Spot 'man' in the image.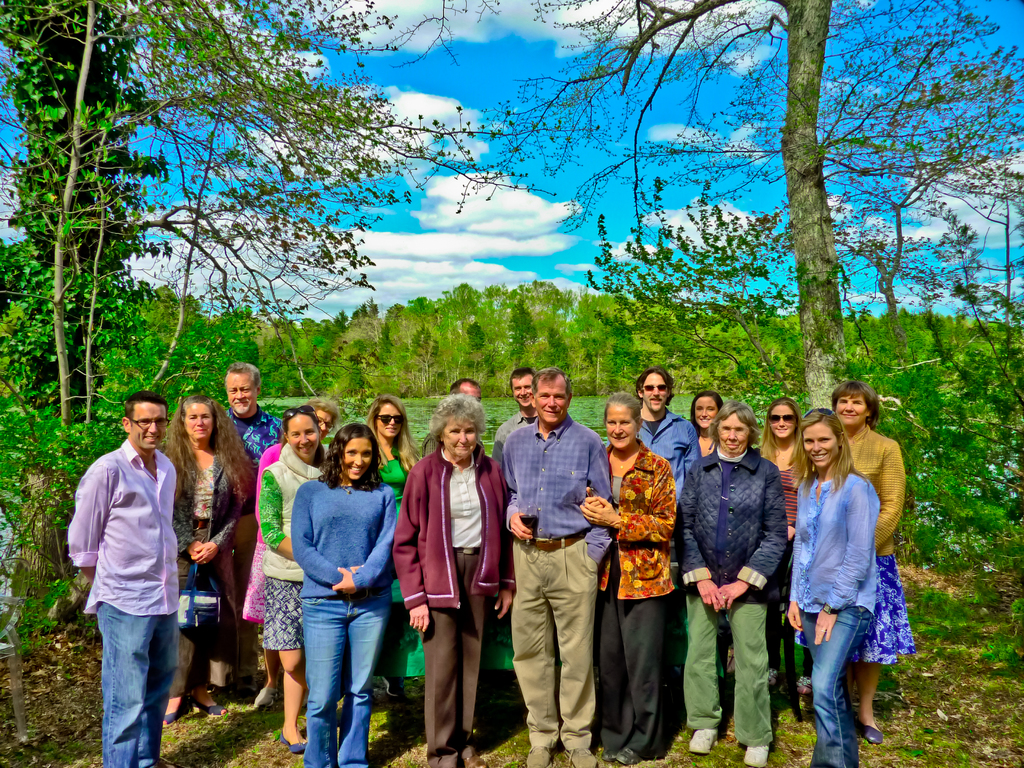
'man' found at {"x1": 225, "y1": 362, "x2": 285, "y2": 582}.
